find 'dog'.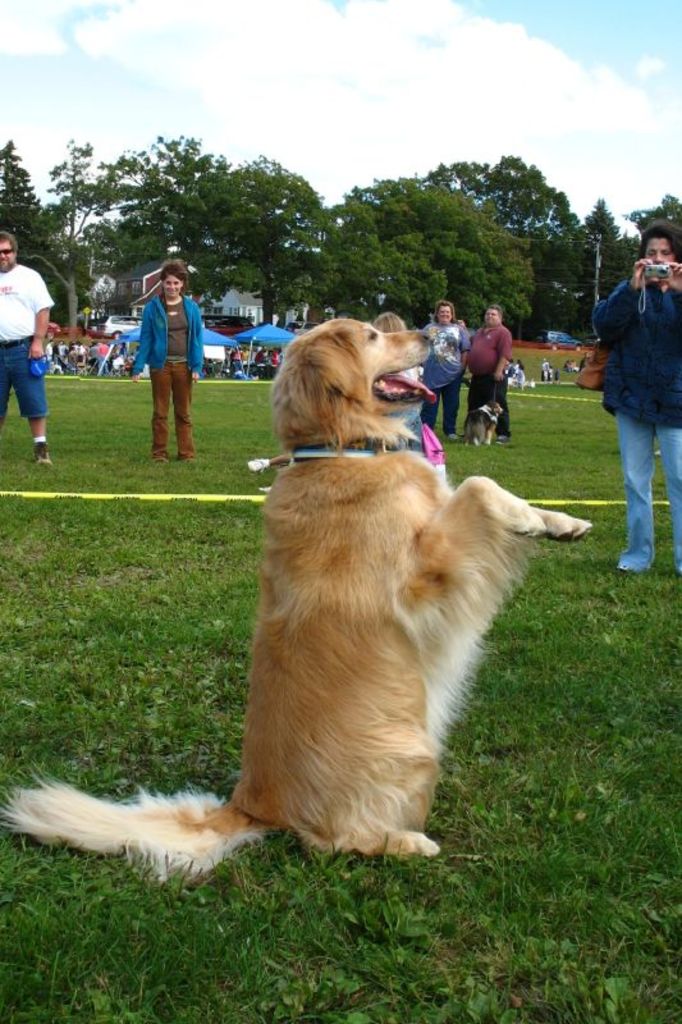
left=0, top=317, right=595, bottom=881.
